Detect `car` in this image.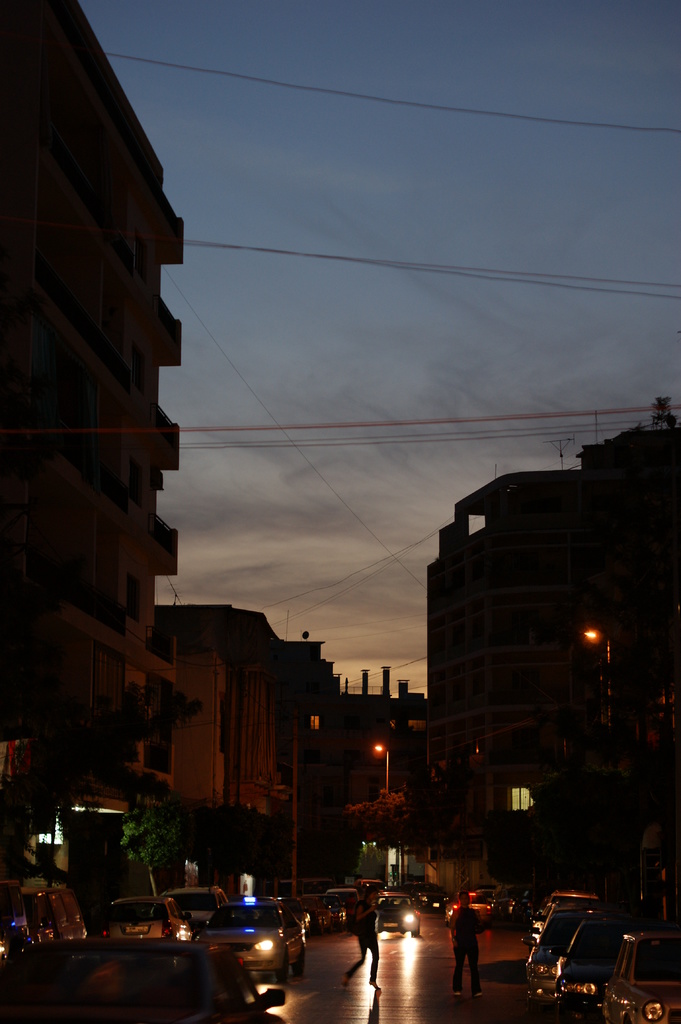
Detection: bbox=[195, 895, 323, 991].
